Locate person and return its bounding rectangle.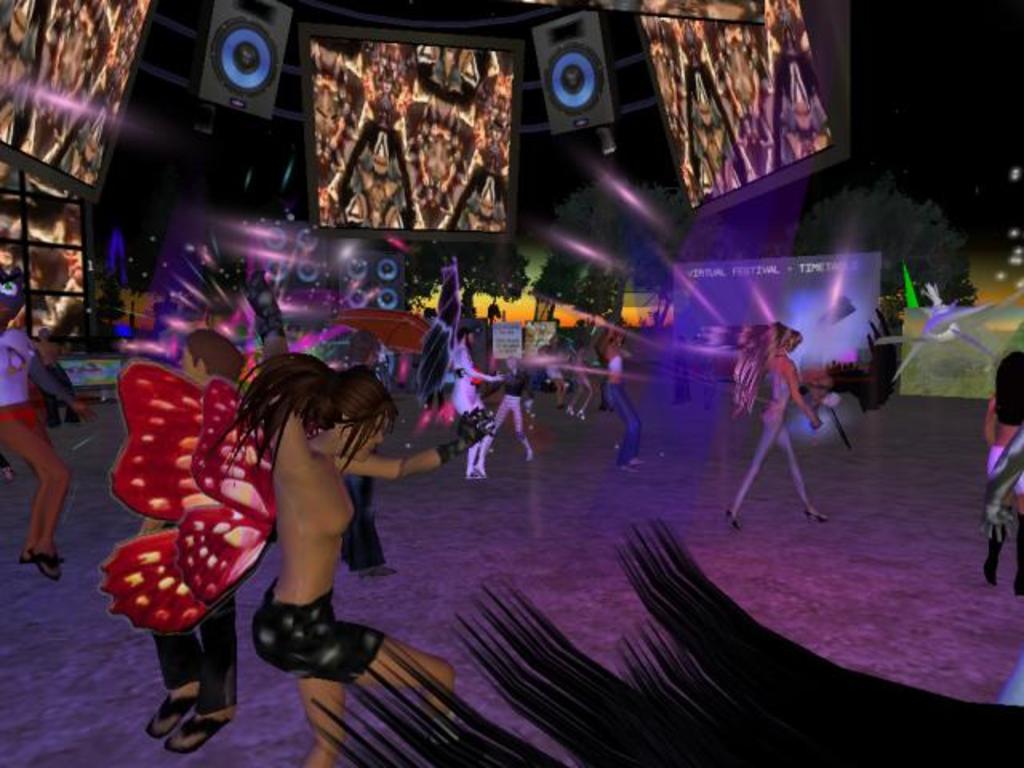
bbox(37, 328, 80, 427).
